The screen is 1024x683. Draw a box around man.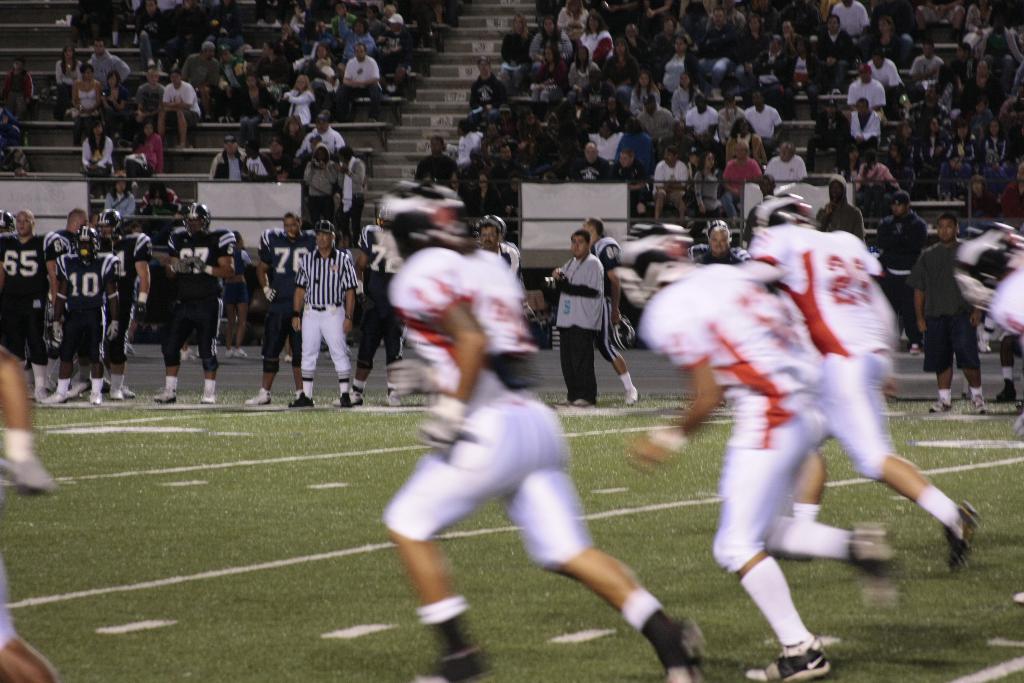
[164,202,237,410].
